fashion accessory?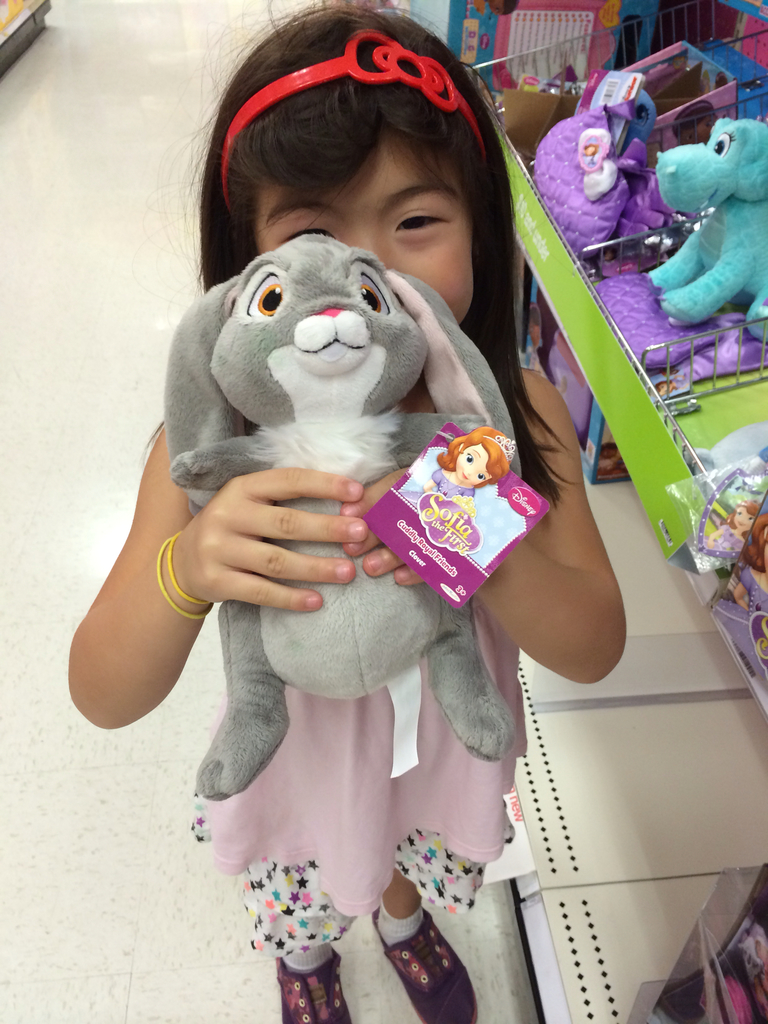
bbox=[222, 22, 483, 195]
